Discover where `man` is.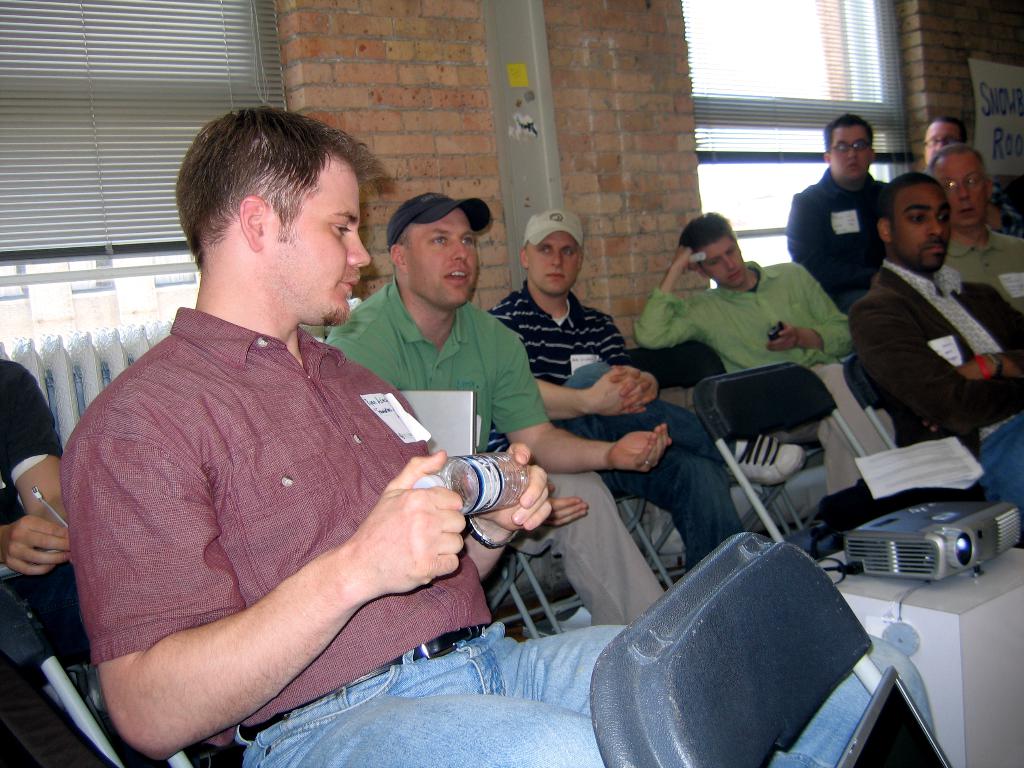
Discovered at 929, 145, 1023, 336.
